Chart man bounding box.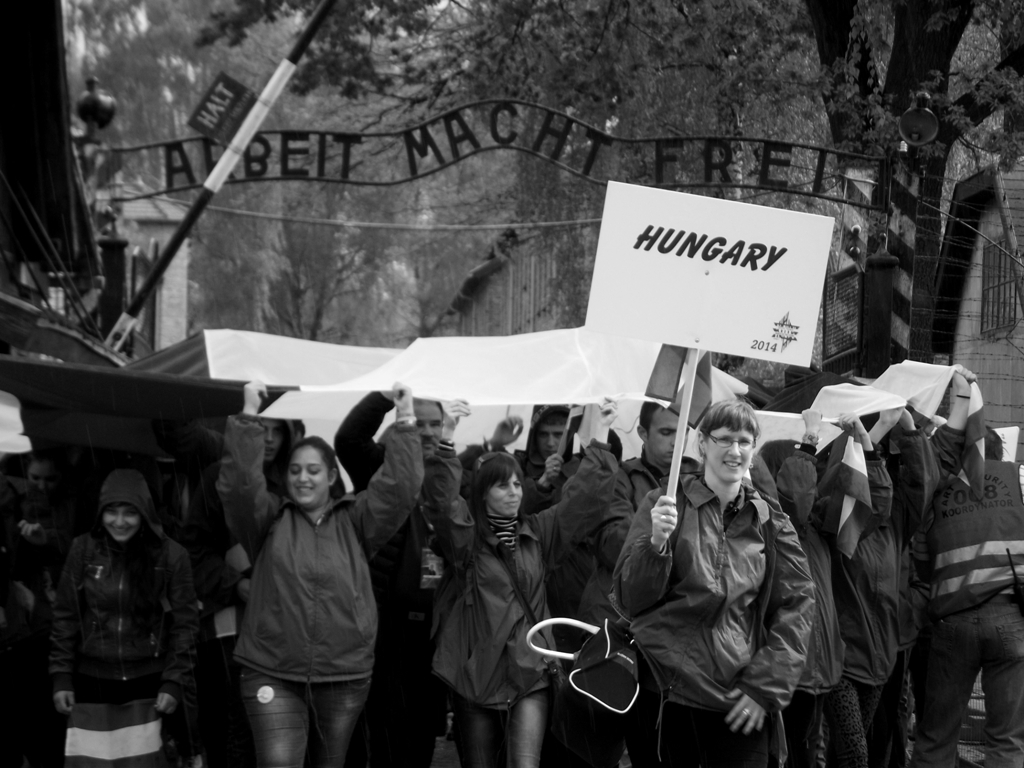
Charted: bbox=[208, 420, 395, 759].
